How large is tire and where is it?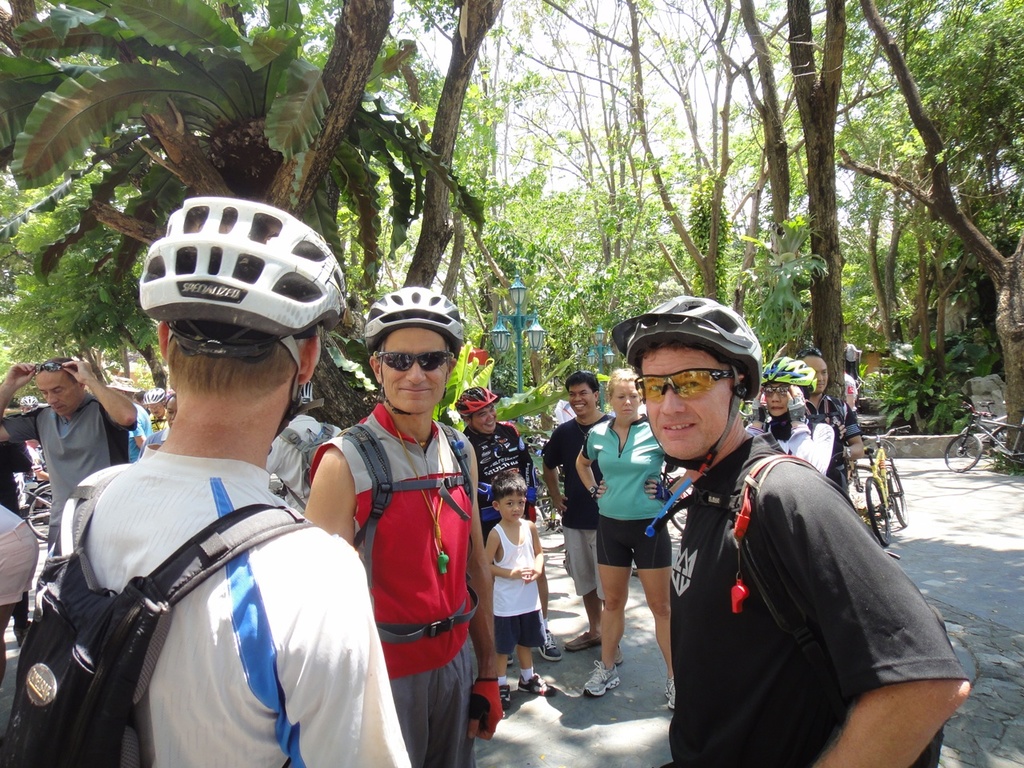
Bounding box: {"left": 990, "top": 427, "right": 1009, "bottom": 459}.
